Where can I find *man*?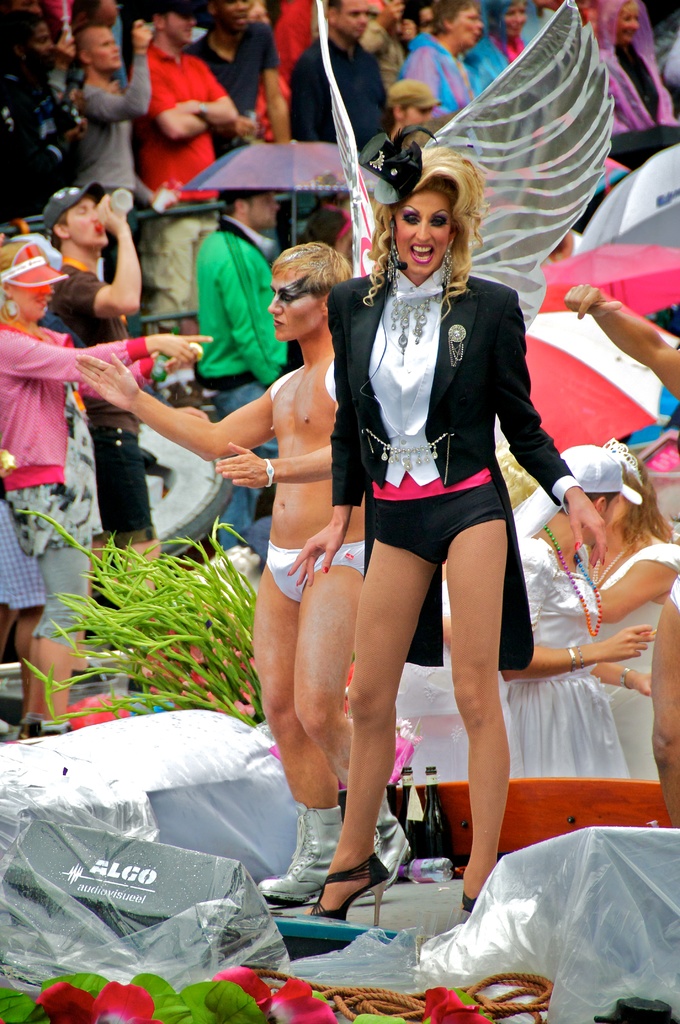
You can find it at pyautogui.locateOnScreen(39, 182, 165, 683).
